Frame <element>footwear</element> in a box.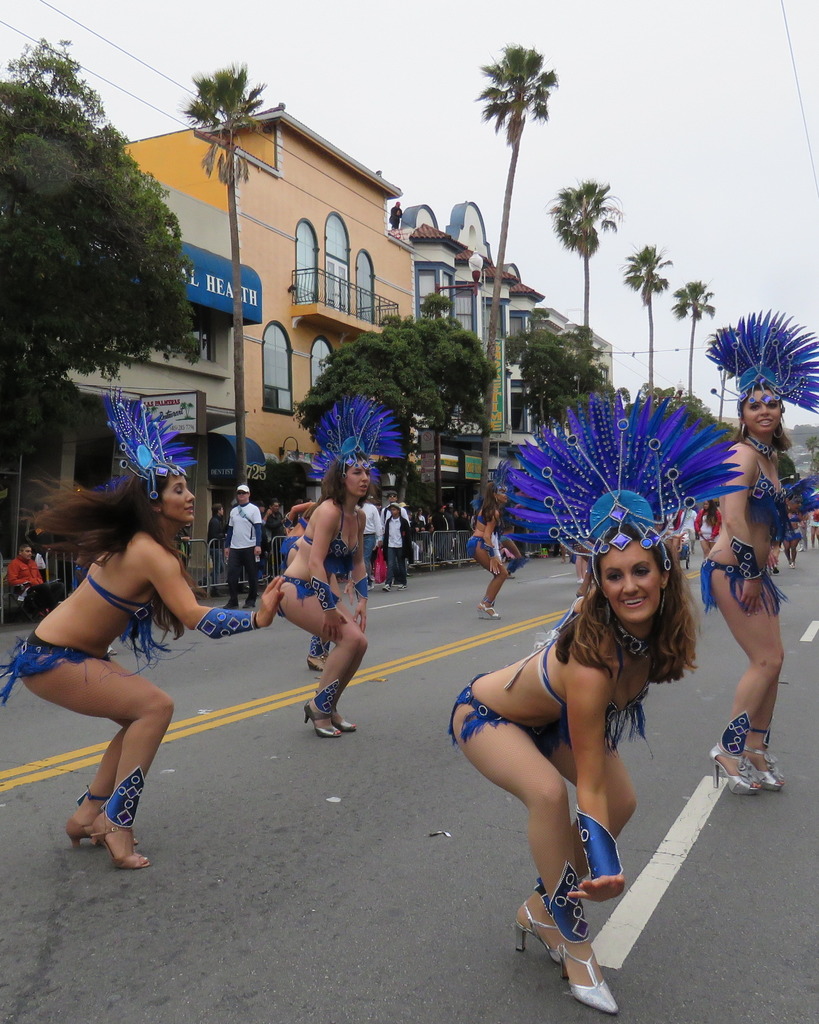
706, 737, 759, 794.
